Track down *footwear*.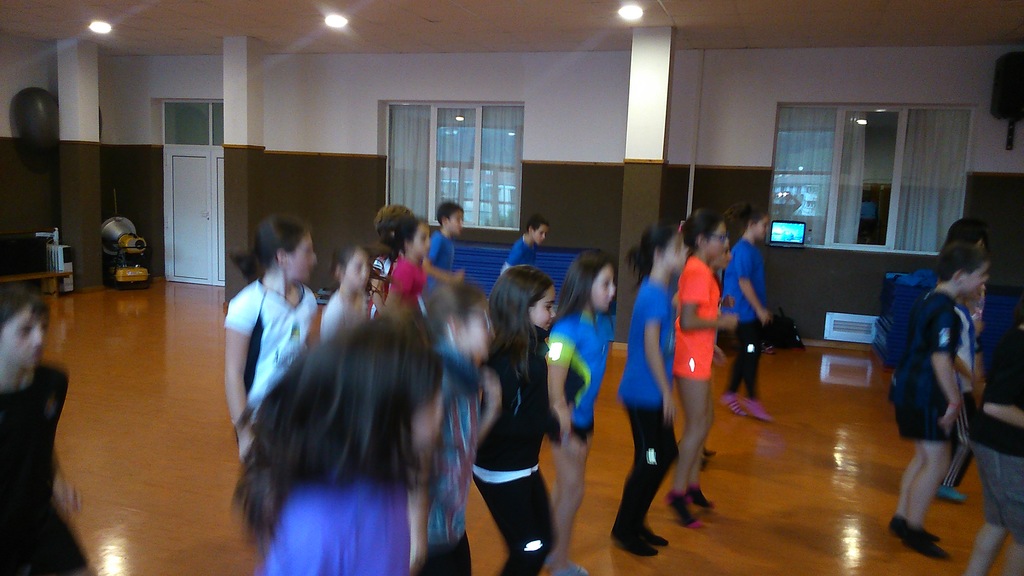
Tracked to left=743, top=399, right=767, bottom=418.
